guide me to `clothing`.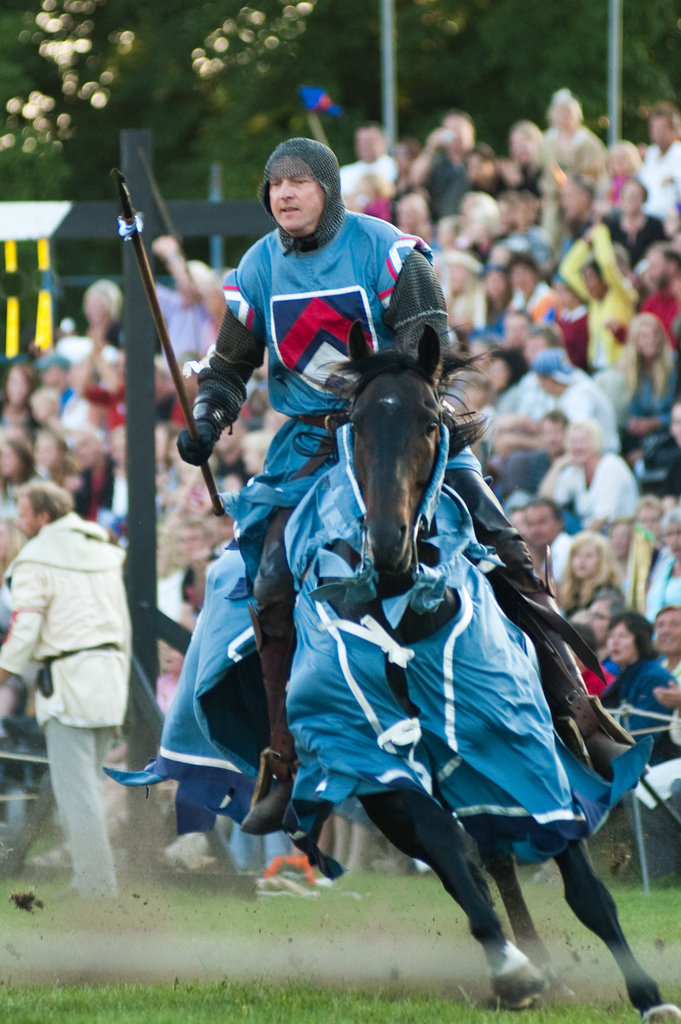
Guidance: [x1=537, y1=132, x2=610, y2=199].
